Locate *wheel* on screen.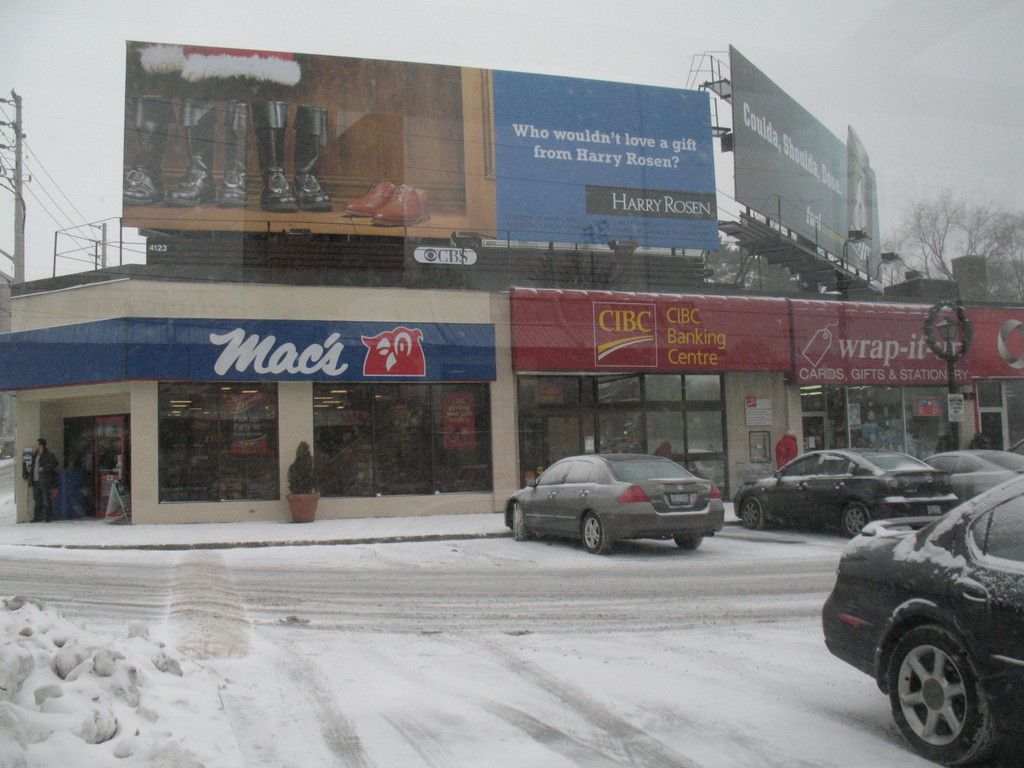
On screen at (511, 505, 531, 540).
